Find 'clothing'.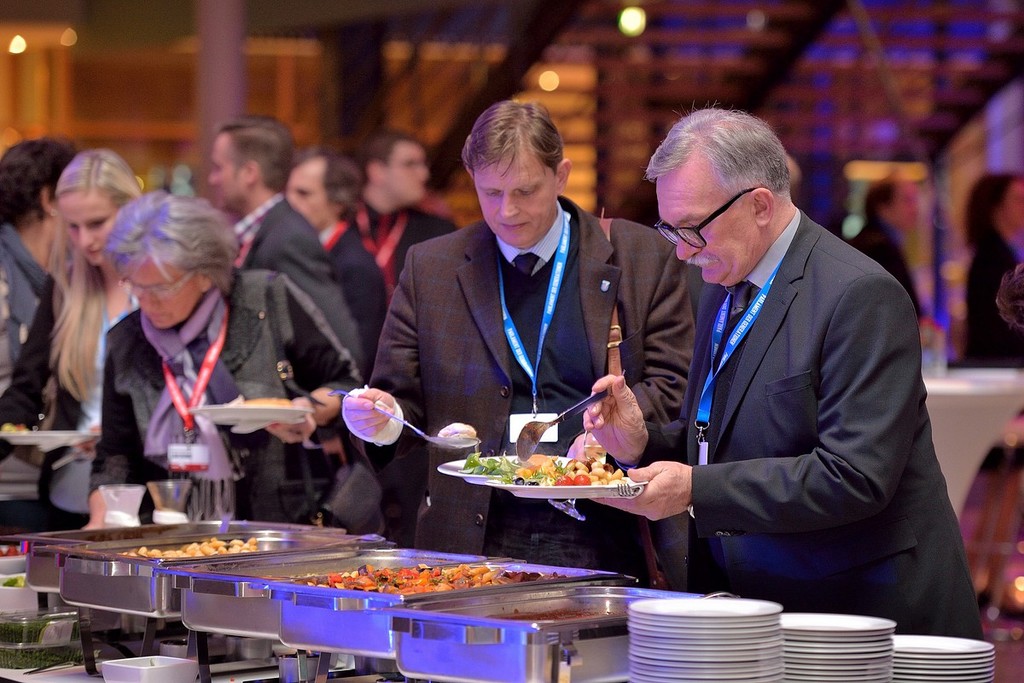
{"left": 214, "top": 187, "right": 375, "bottom": 531}.
